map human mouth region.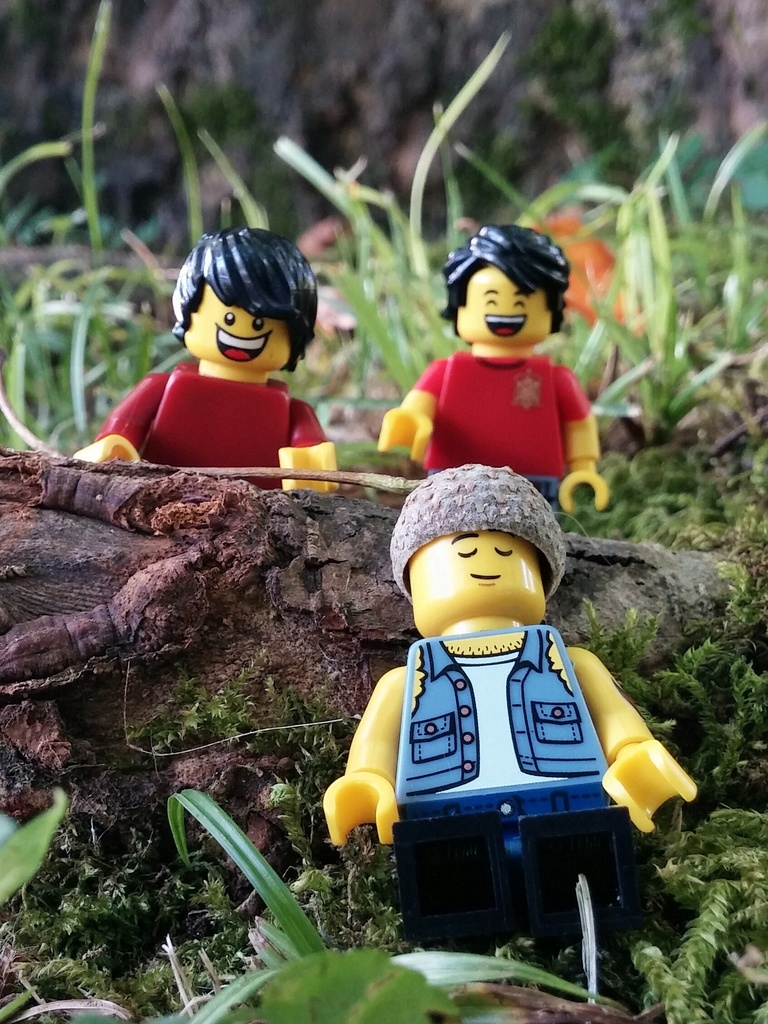
Mapped to <region>469, 566, 499, 588</region>.
